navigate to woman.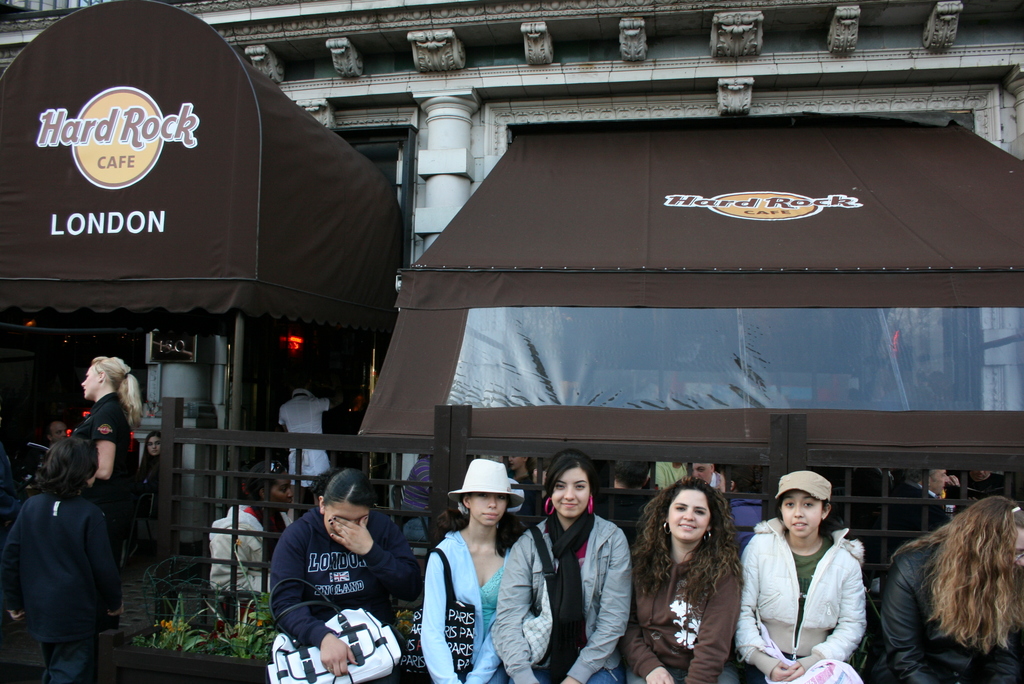
Navigation target: crop(728, 471, 877, 683).
